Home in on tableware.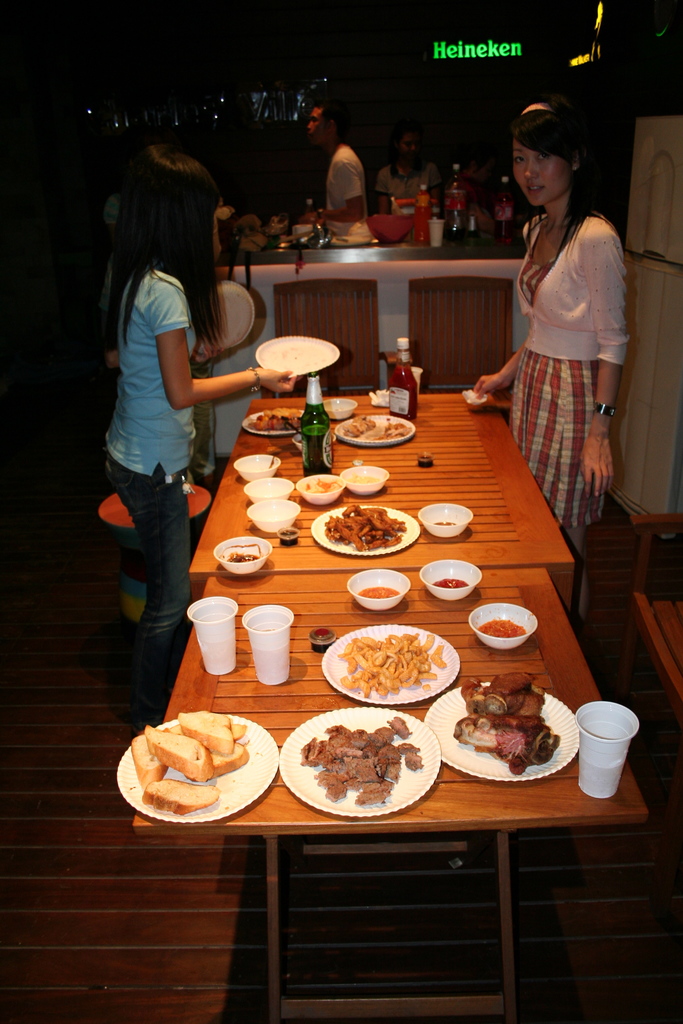
Homed in at bbox=[346, 566, 409, 606].
